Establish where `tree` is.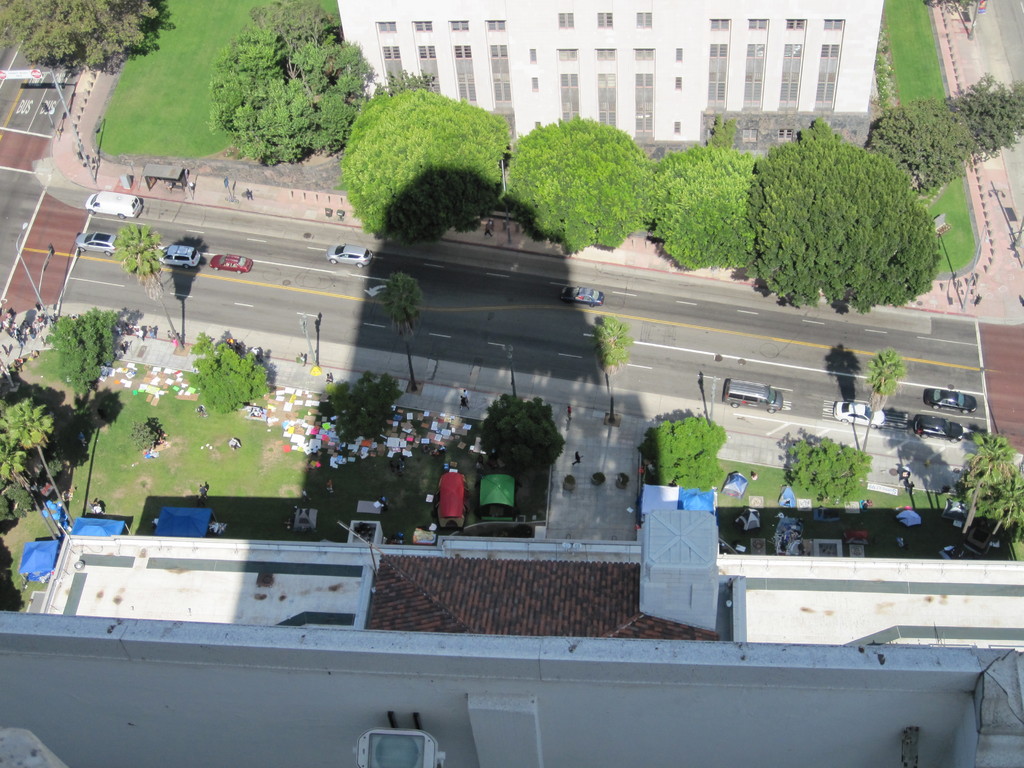
Established at x1=380, y1=269, x2=424, y2=394.
